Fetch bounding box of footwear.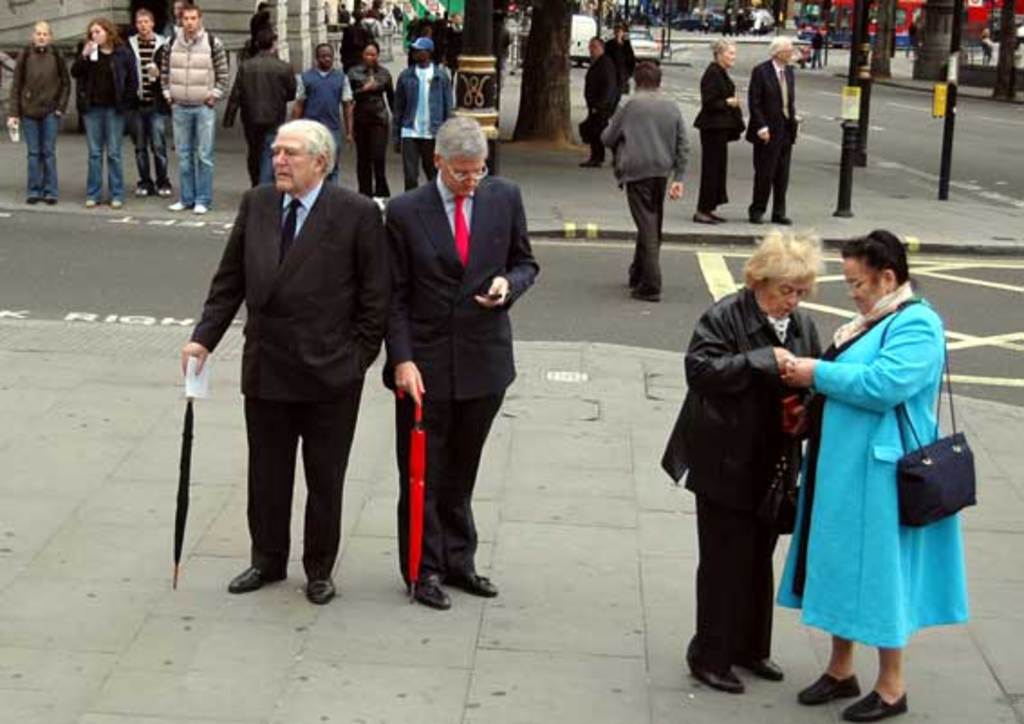
Bbox: [634, 287, 657, 300].
